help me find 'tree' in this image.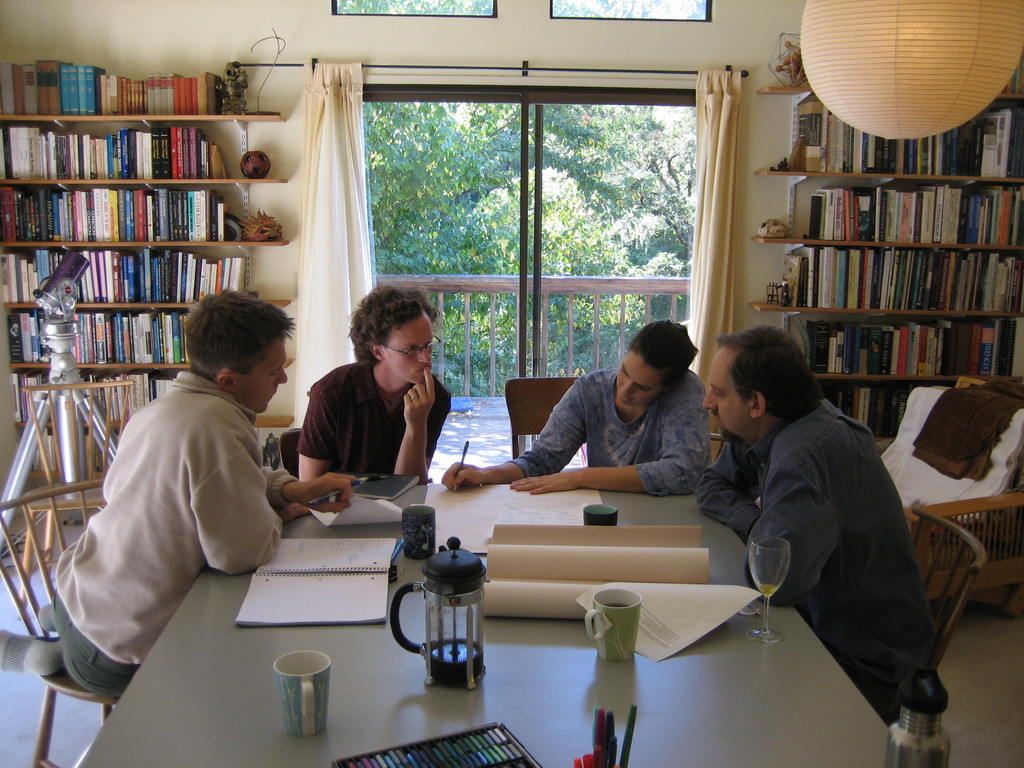
Found it: <region>463, 163, 641, 362</region>.
